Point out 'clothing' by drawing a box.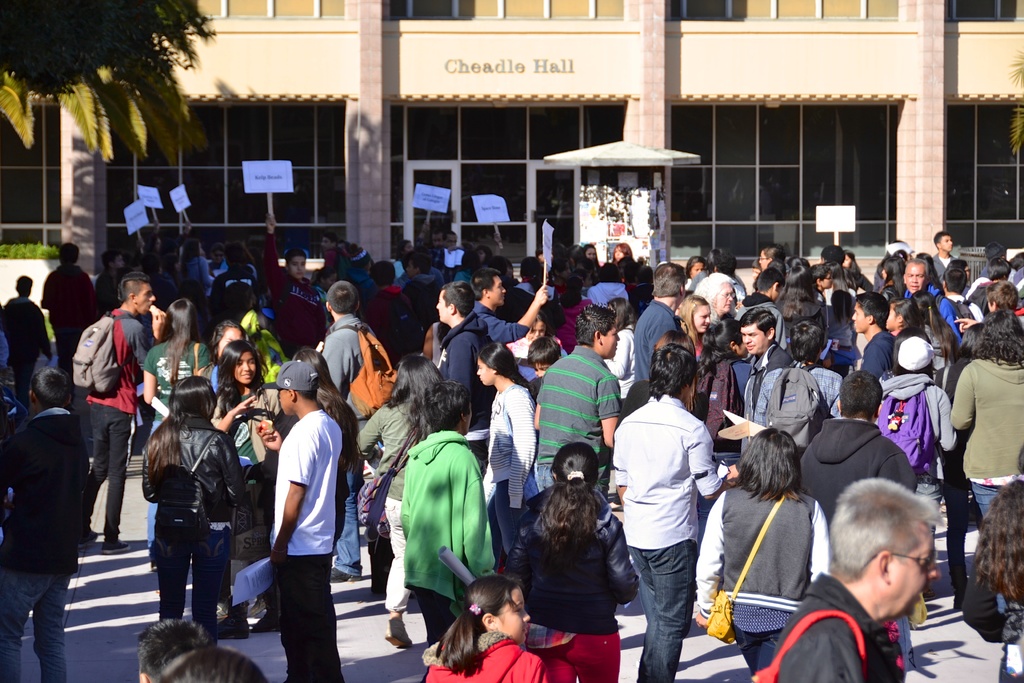
bbox=(751, 356, 844, 443).
